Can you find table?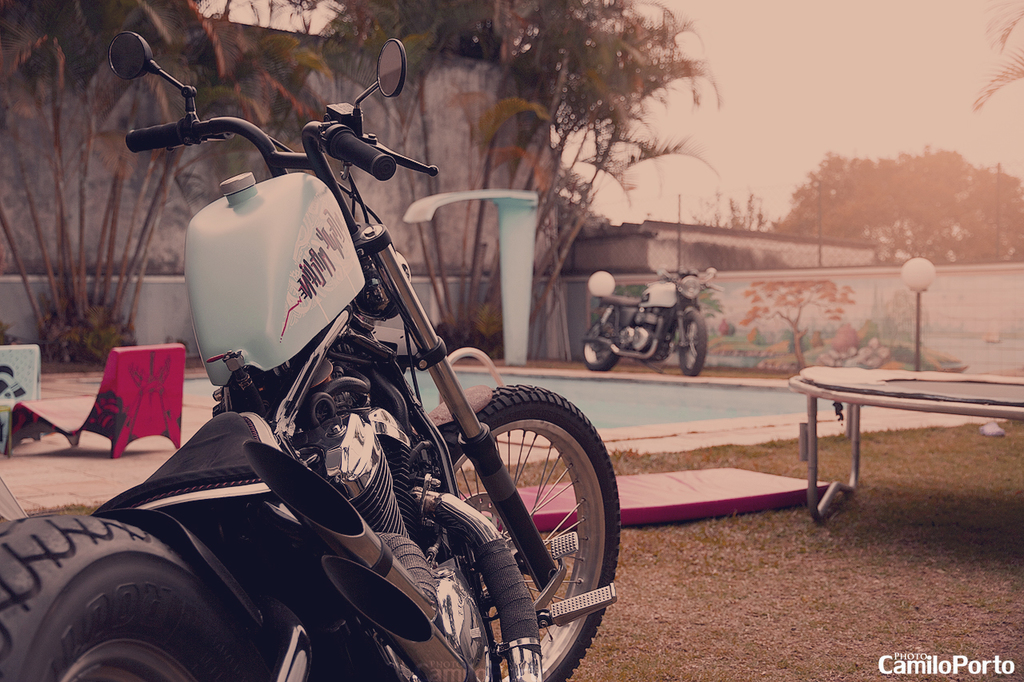
Yes, bounding box: 794 351 1014 523.
